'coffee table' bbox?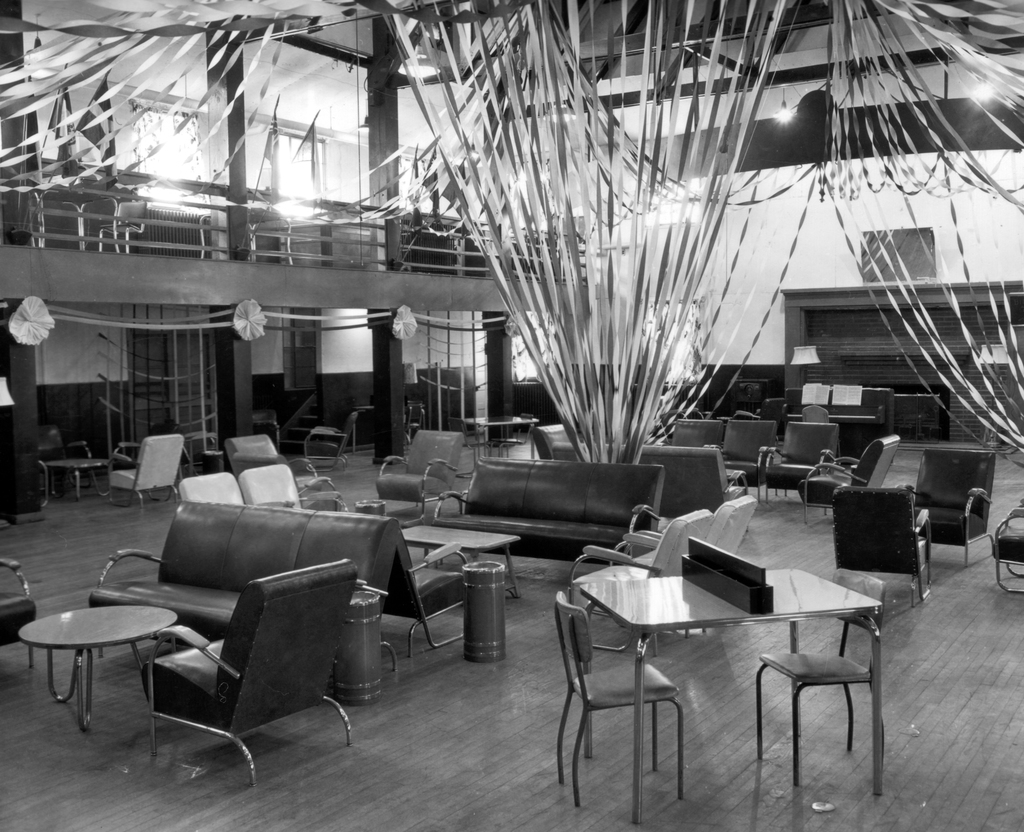
region(461, 414, 540, 461)
